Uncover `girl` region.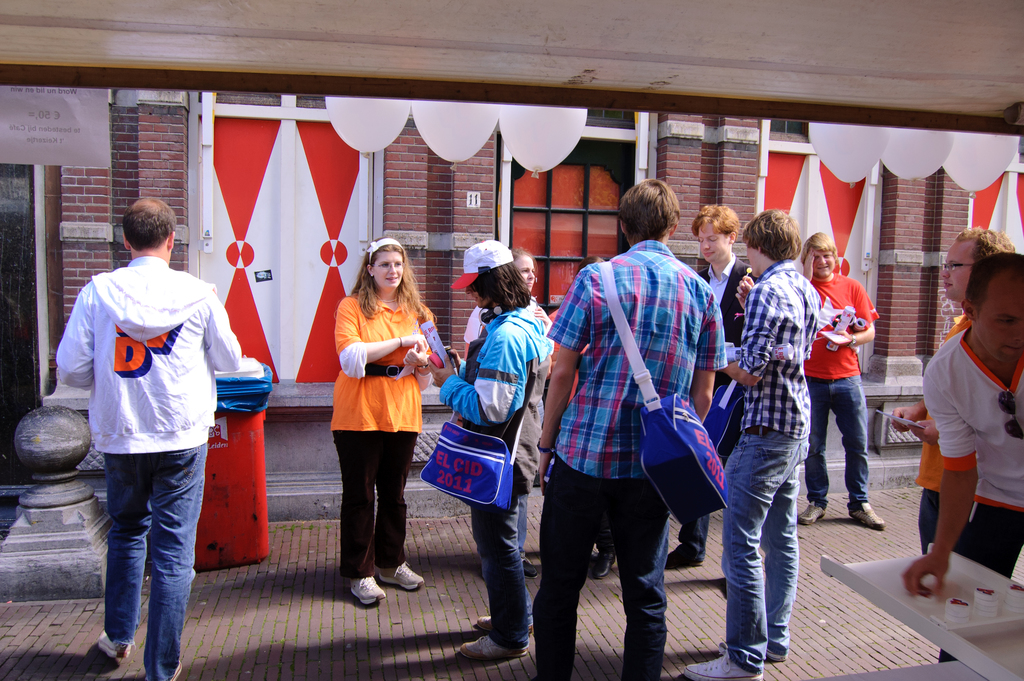
Uncovered: detection(461, 245, 554, 580).
